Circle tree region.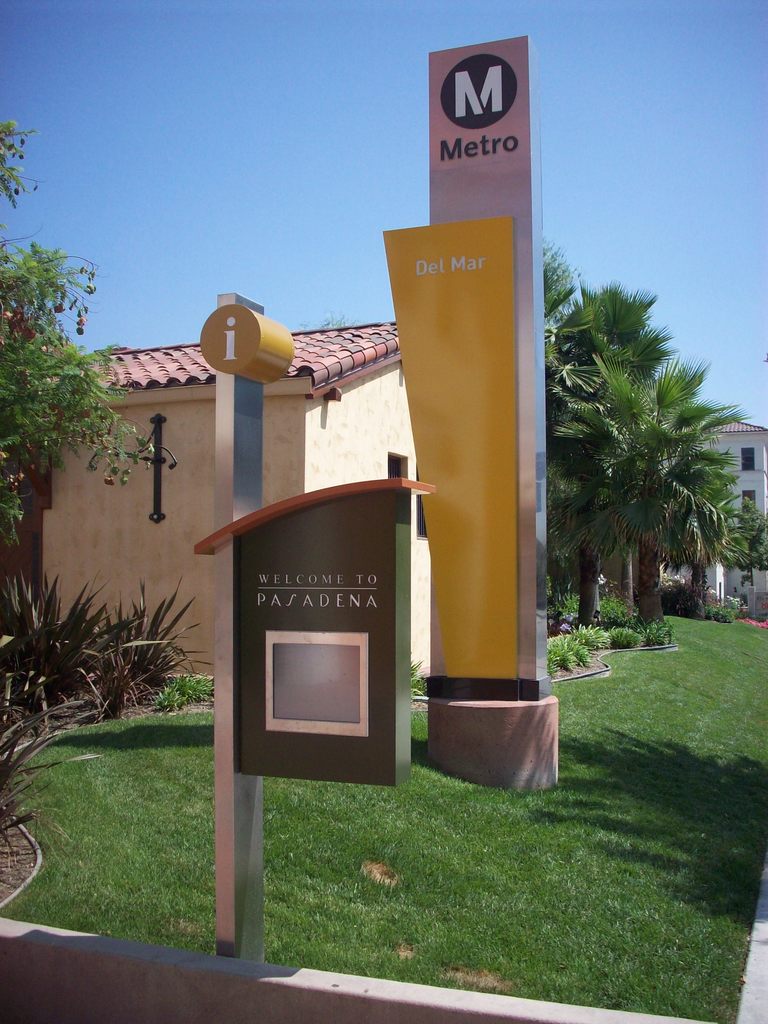
Region: bbox=[0, 113, 177, 590].
